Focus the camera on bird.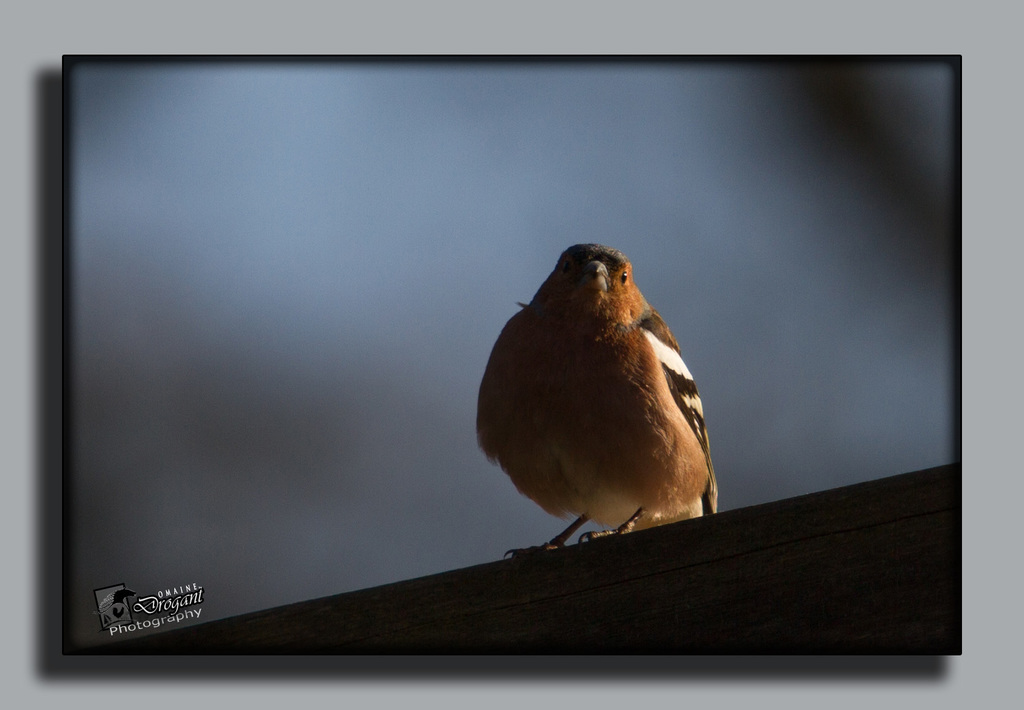
Focus region: Rect(469, 252, 734, 575).
